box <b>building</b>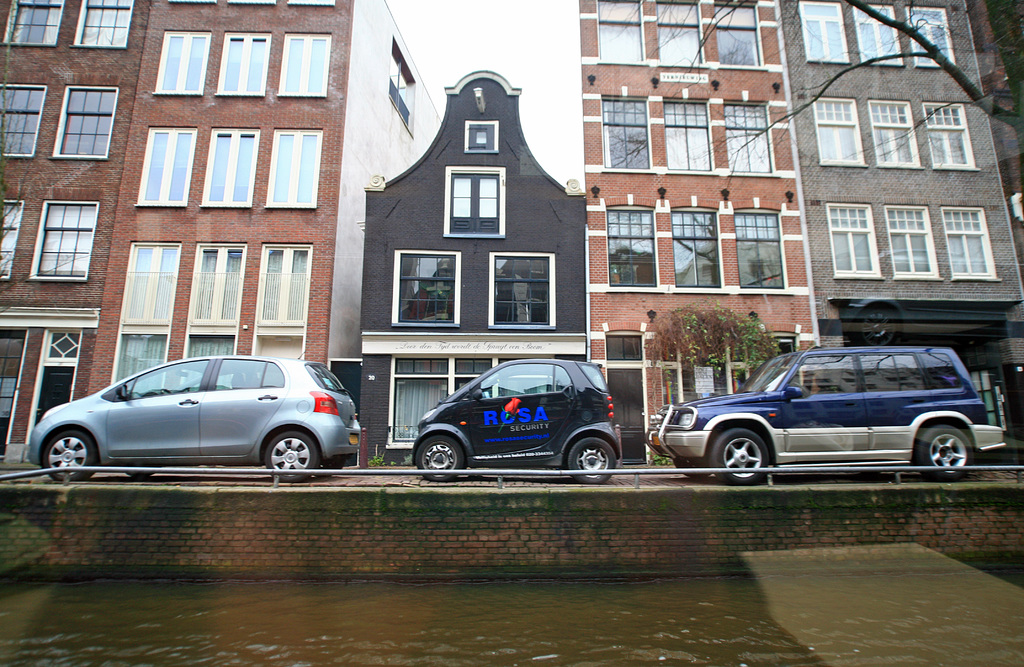
left=968, top=0, right=1023, bottom=262
